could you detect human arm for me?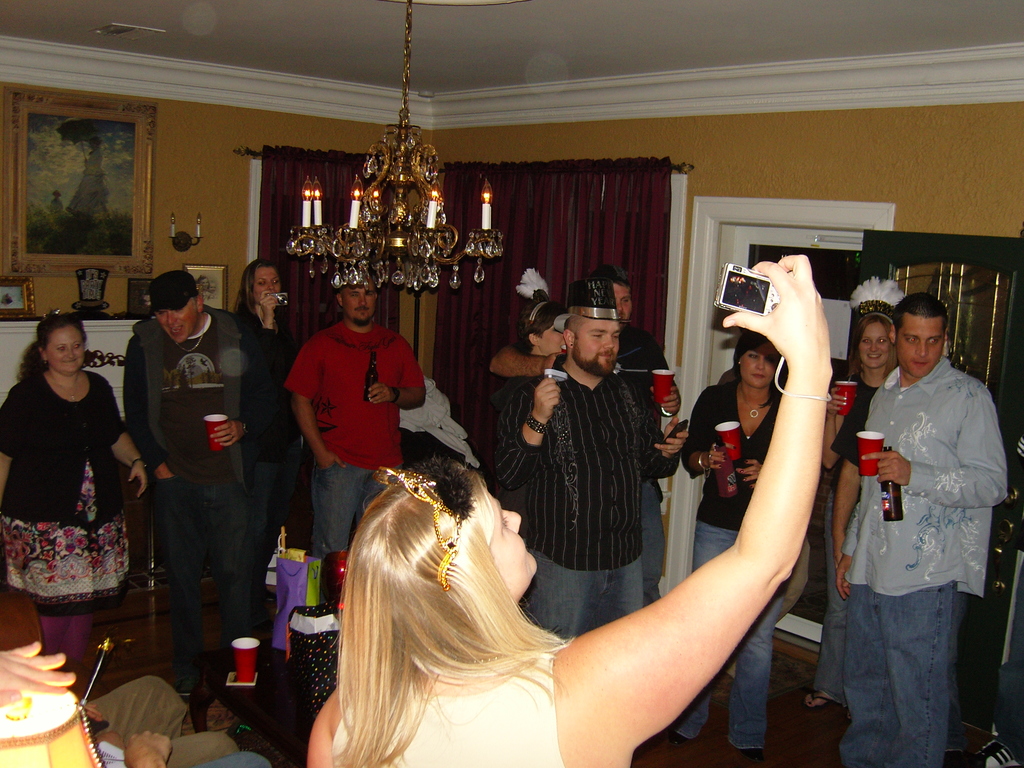
Detection result: left=95, top=373, right=148, bottom=507.
